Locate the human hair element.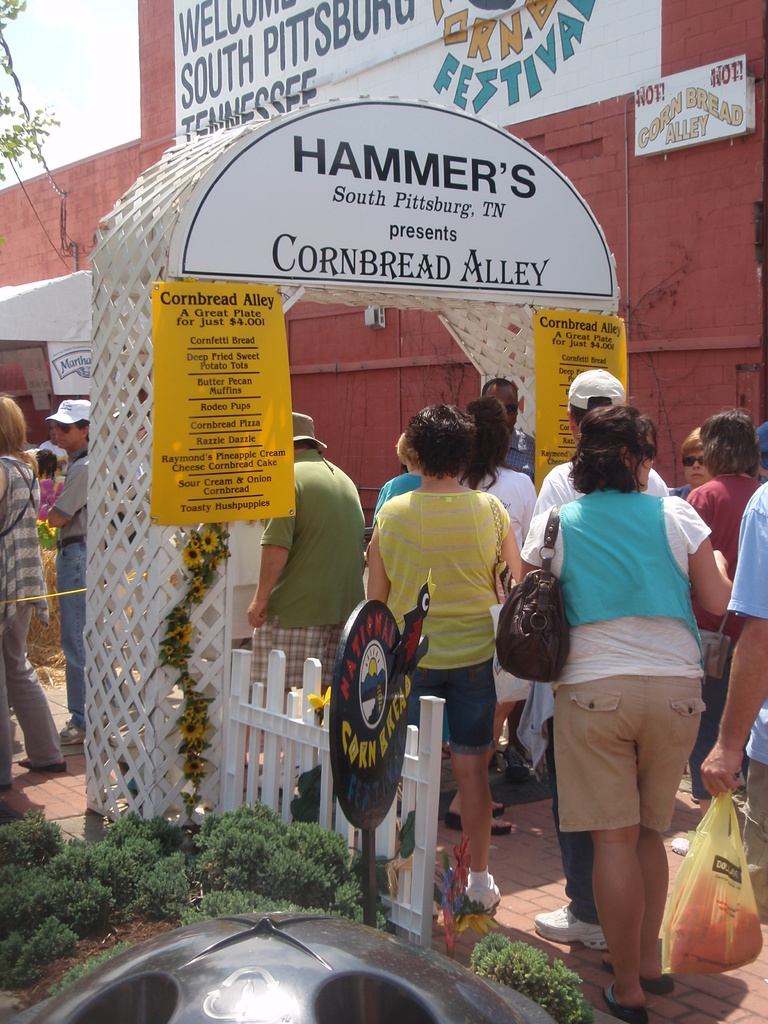
Element bbox: locate(405, 401, 479, 478).
